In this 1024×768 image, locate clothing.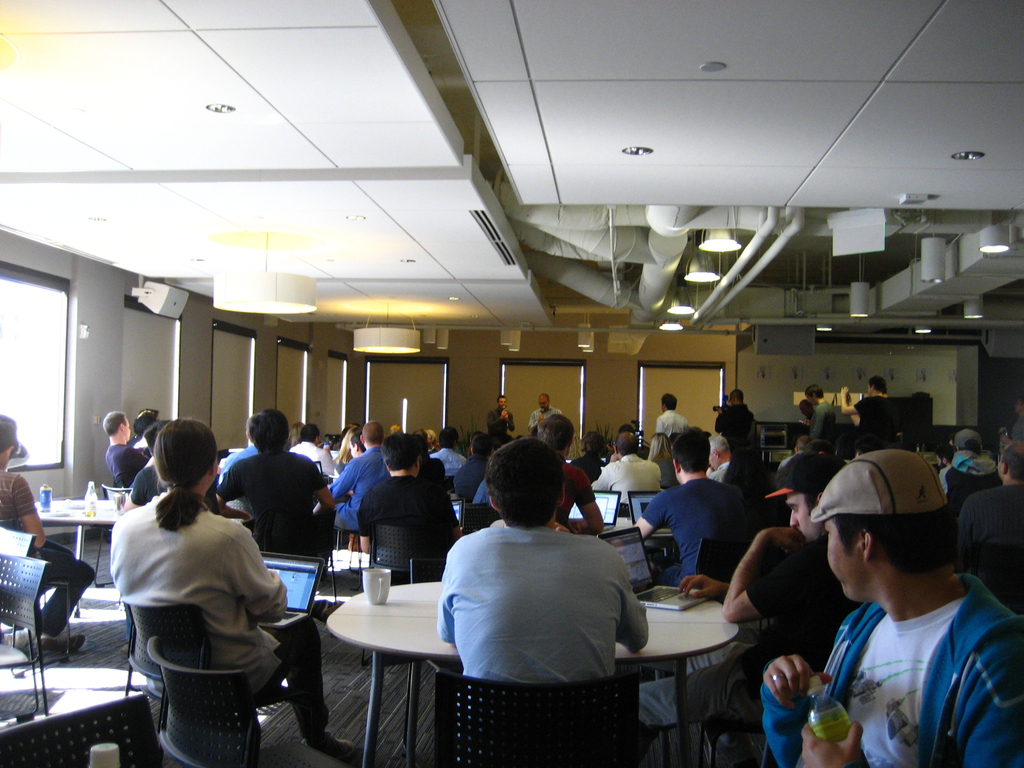
Bounding box: (left=489, top=403, right=513, bottom=442).
